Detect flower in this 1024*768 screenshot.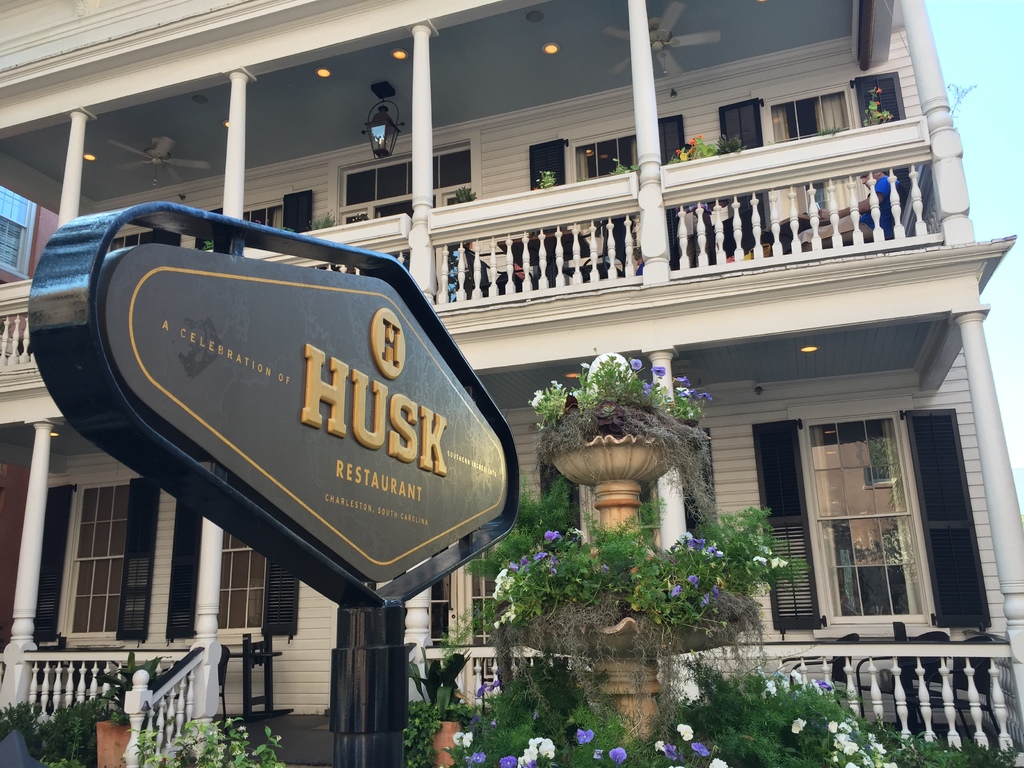
Detection: locate(835, 723, 858, 756).
